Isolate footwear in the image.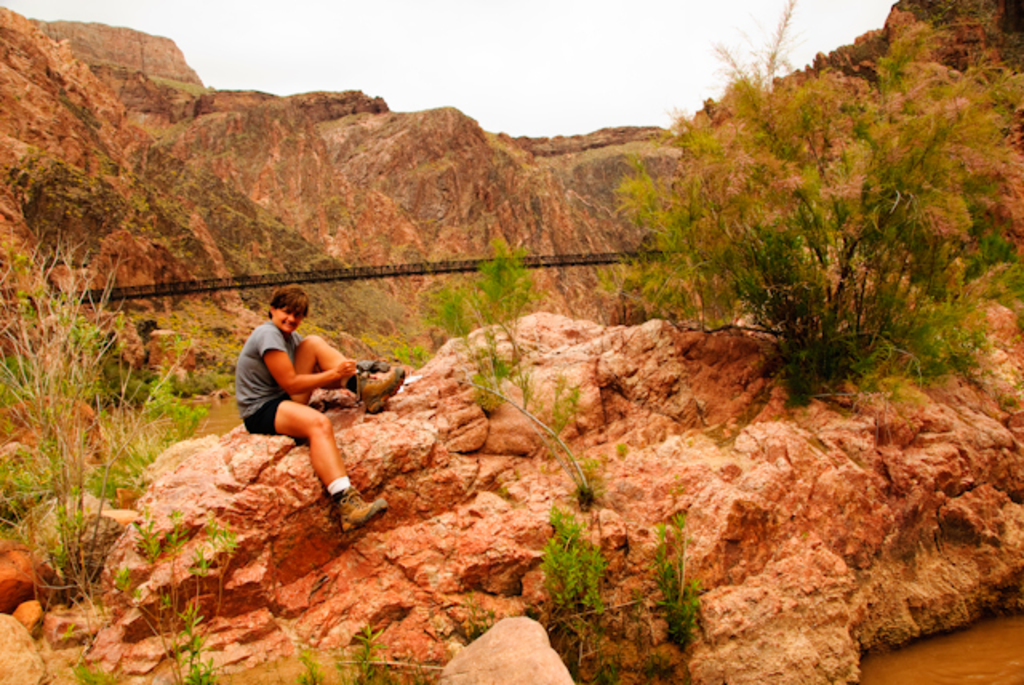
Isolated region: 352 363 400 424.
